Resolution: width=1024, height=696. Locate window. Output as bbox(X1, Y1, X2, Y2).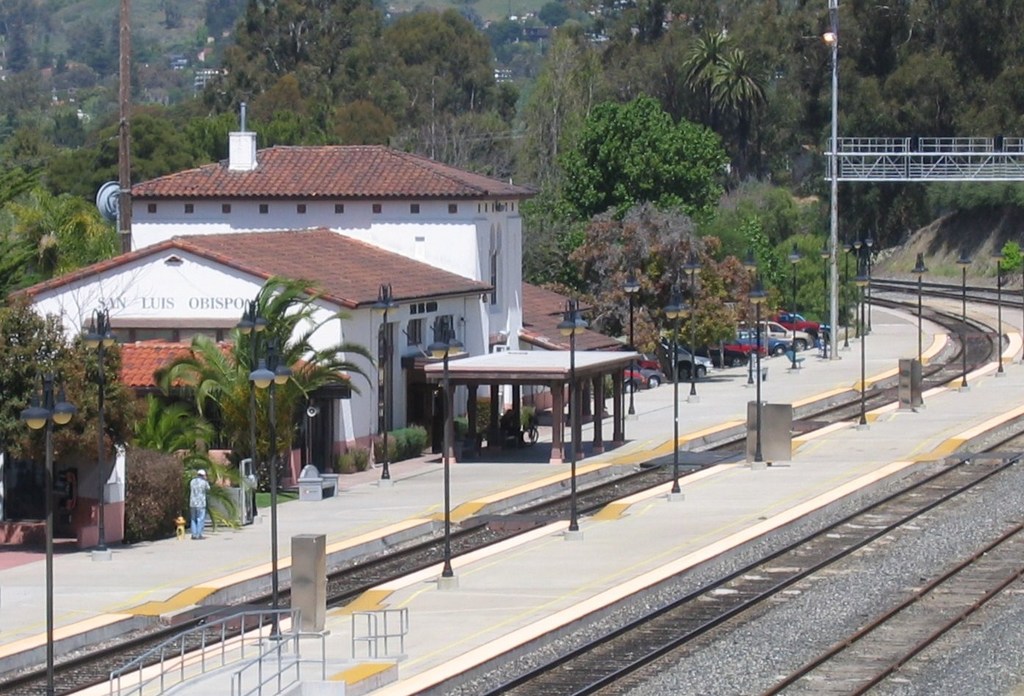
bbox(409, 319, 427, 347).
